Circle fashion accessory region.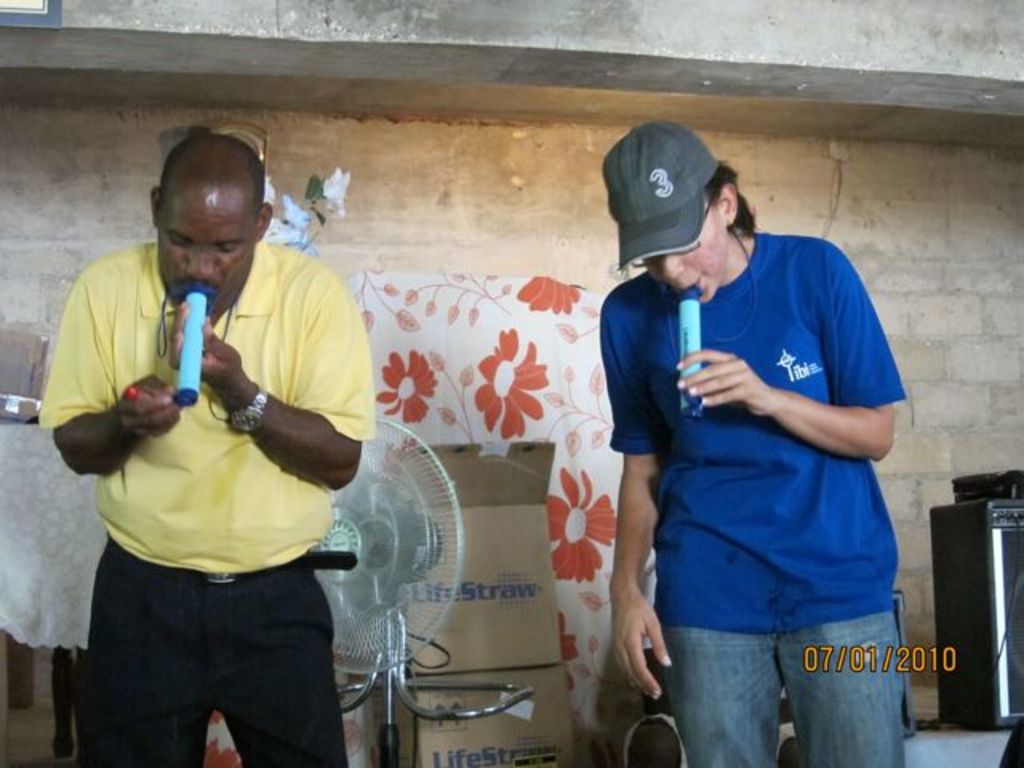
Region: 664 221 763 350.
